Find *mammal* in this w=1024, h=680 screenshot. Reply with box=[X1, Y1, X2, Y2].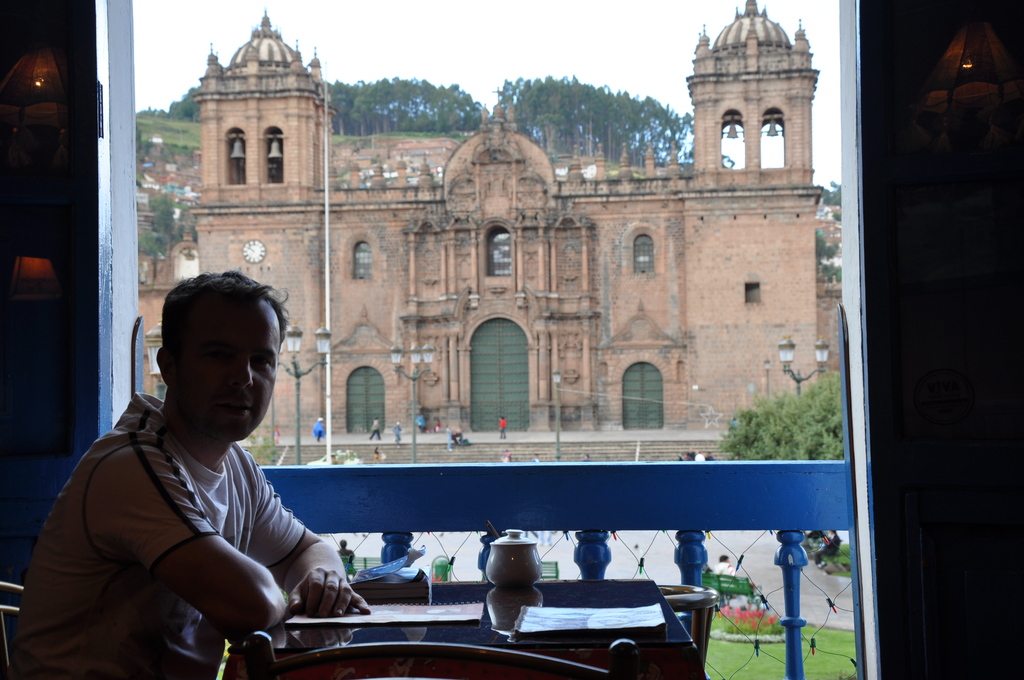
box=[501, 449, 513, 464].
